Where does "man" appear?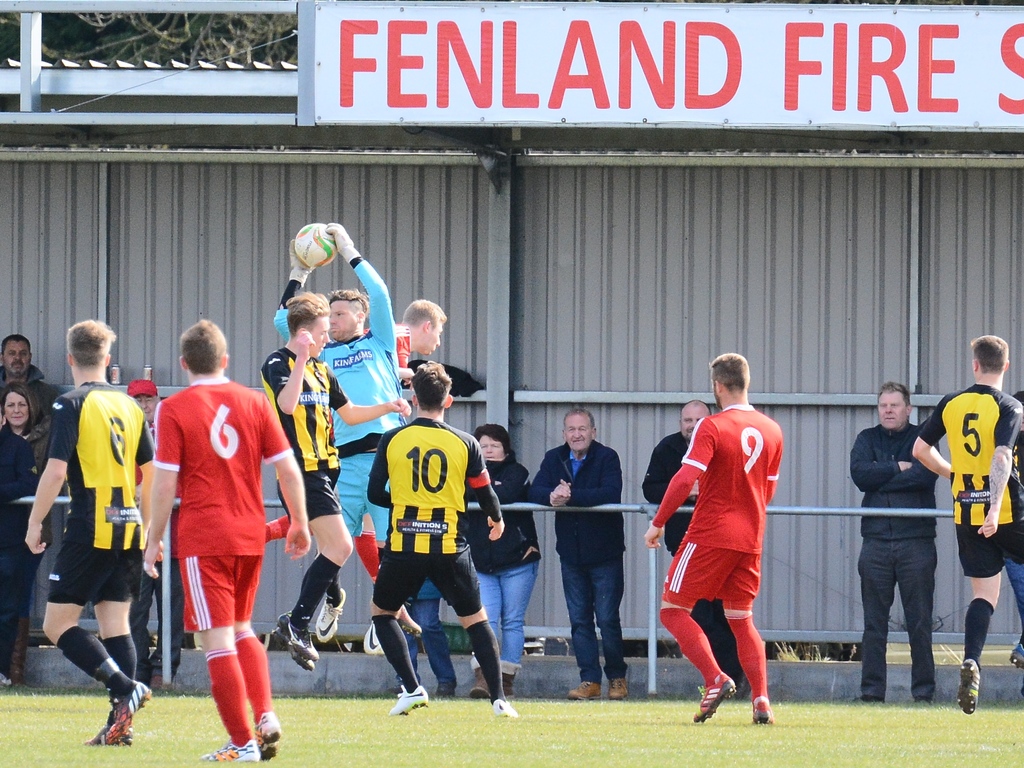
Appears at (x1=262, y1=298, x2=450, y2=581).
